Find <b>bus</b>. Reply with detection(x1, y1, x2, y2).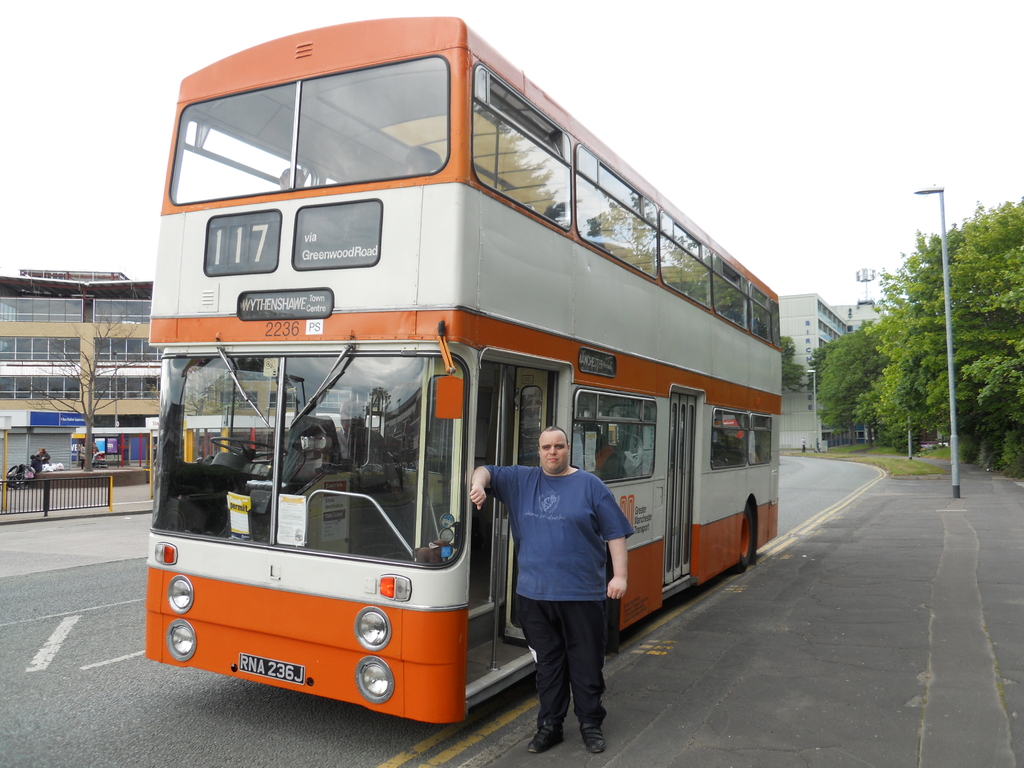
detection(147, 13, 785, 721).
